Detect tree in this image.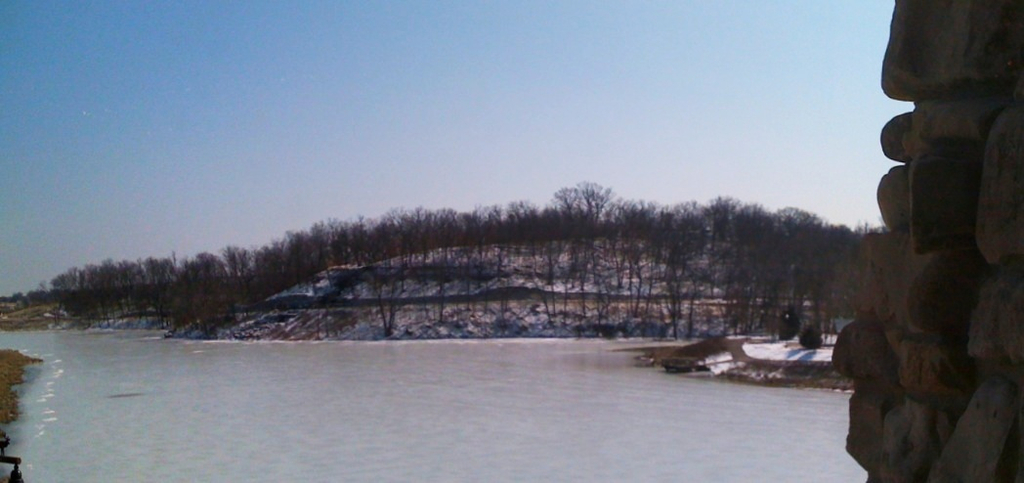
Detection: [left=40, top=176, right=887, bottom=336].
